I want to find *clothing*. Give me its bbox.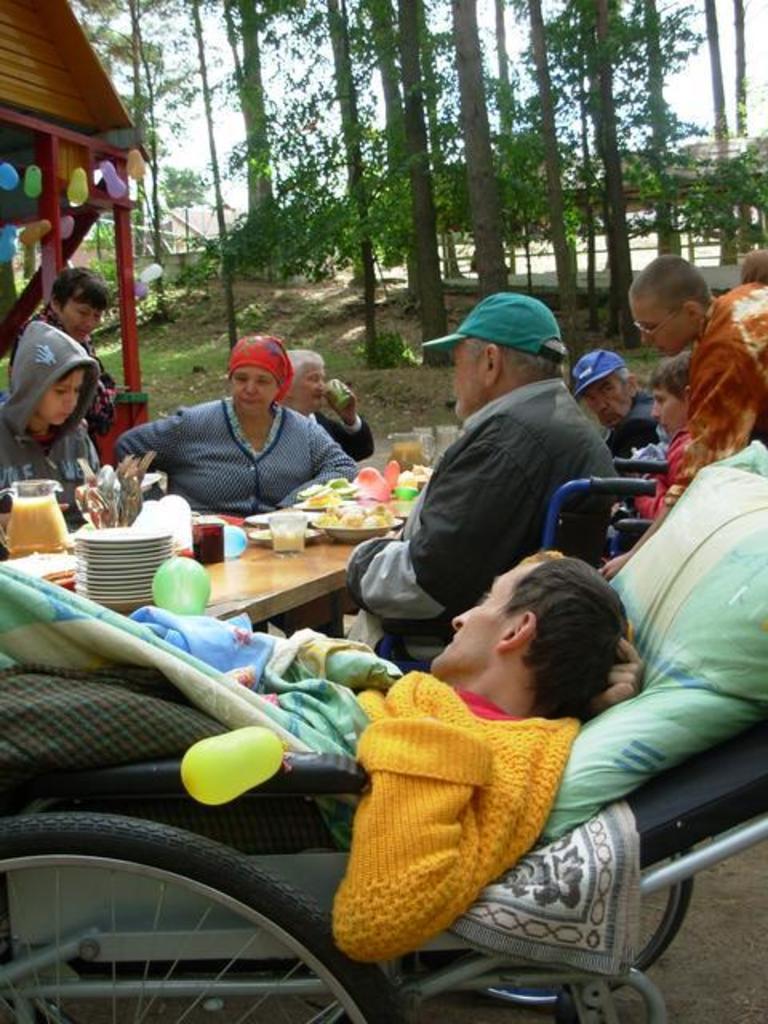
<region>357, 379, 632, 654</region>.
